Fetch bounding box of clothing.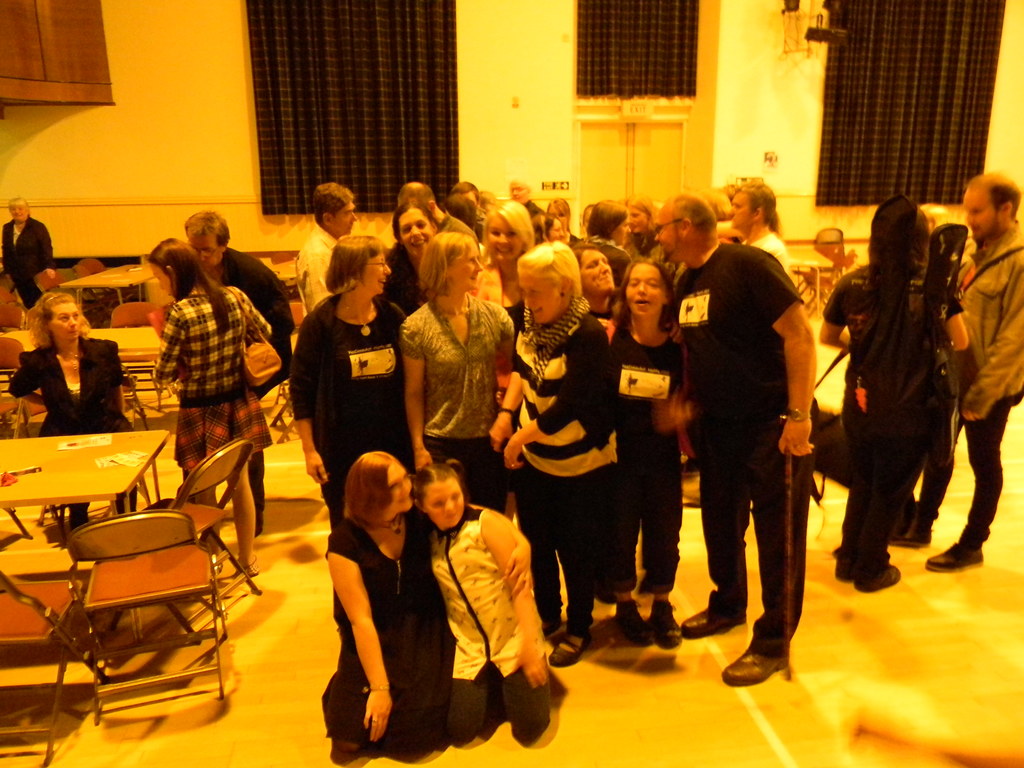
Bbox: (left=198, top=240, right=292, bottom=401).
